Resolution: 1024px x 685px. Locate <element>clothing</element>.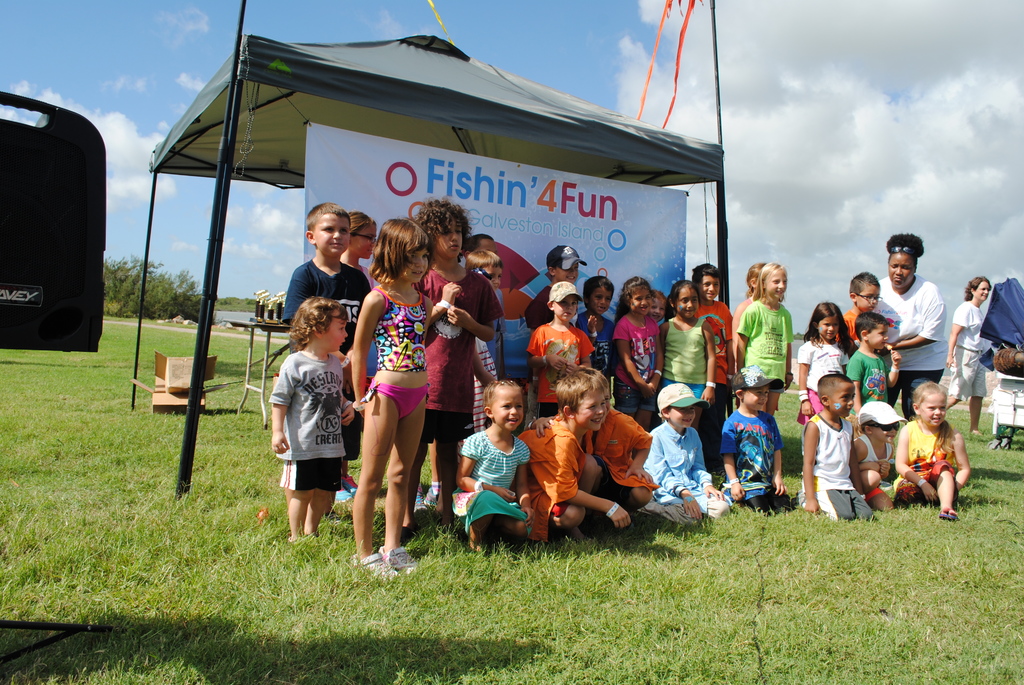
<region>526, 321, 595, 414</region>.
